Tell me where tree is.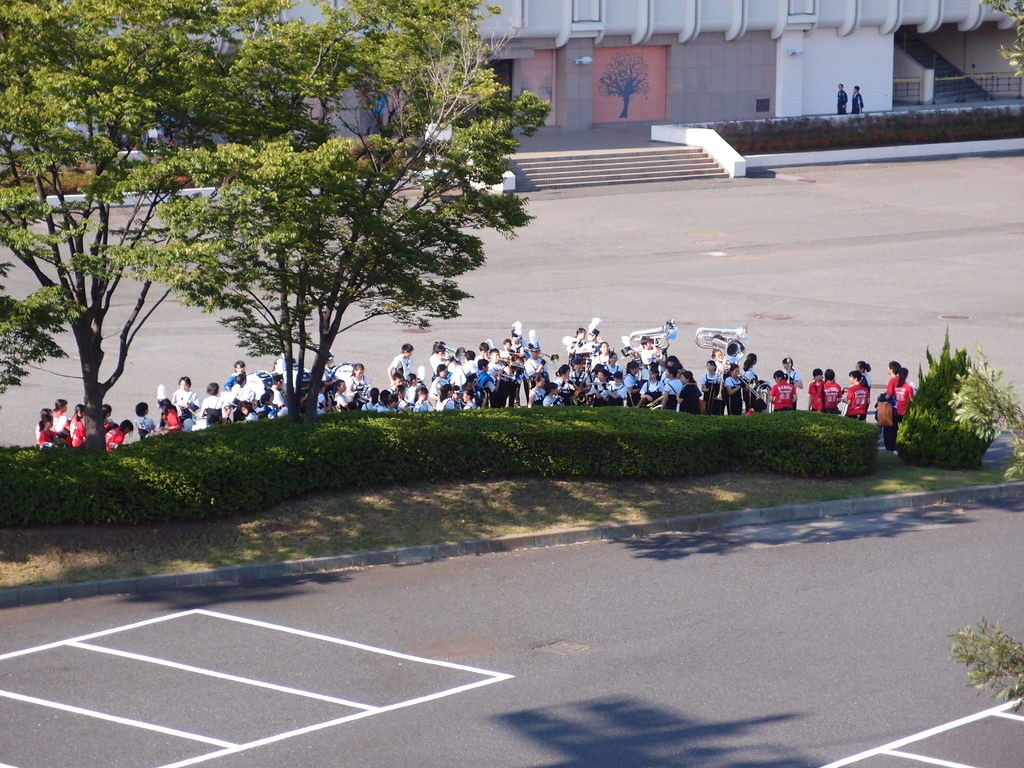
tree is at Rect(941, 611, 1023, 722).
